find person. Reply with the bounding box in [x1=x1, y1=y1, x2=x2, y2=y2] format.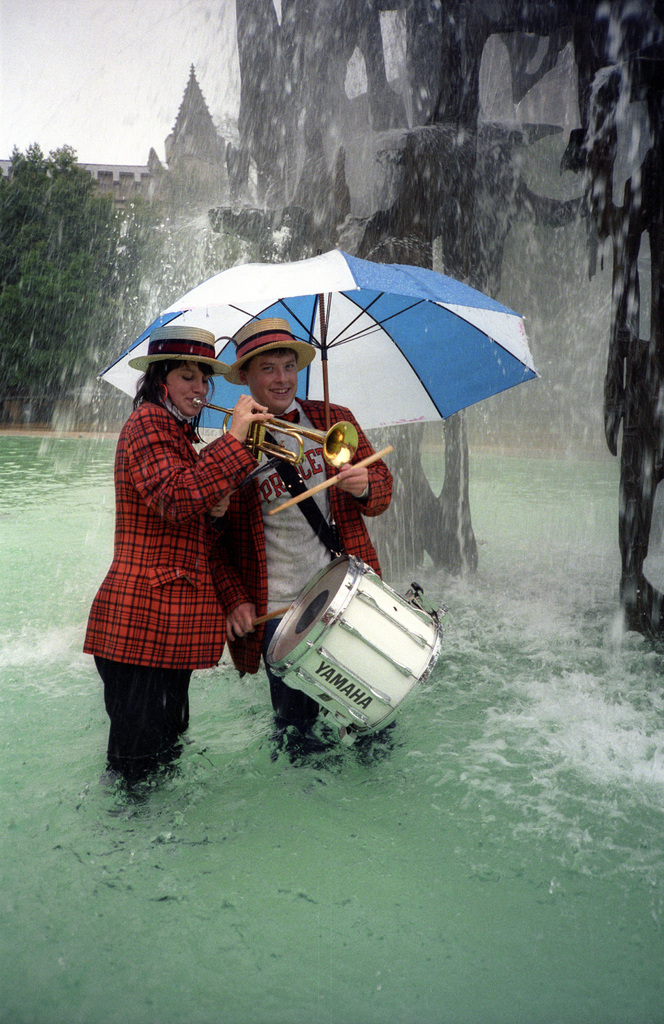
[x1=93, y1=319, x2=259, y2=778].
